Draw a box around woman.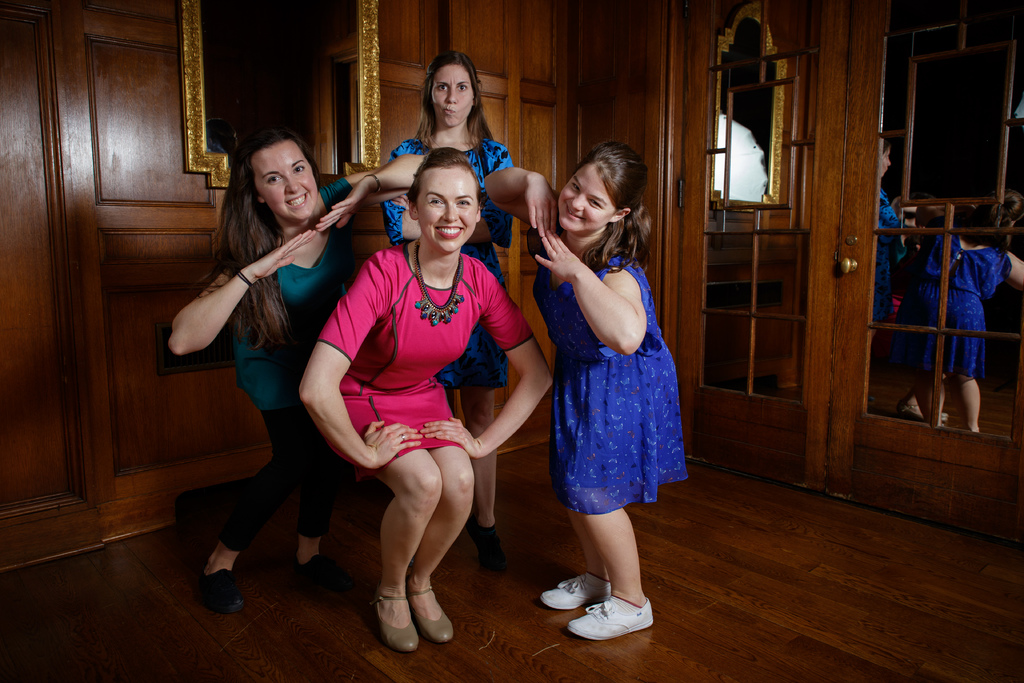
[left=381, top=53, right=515, bottom=555].
